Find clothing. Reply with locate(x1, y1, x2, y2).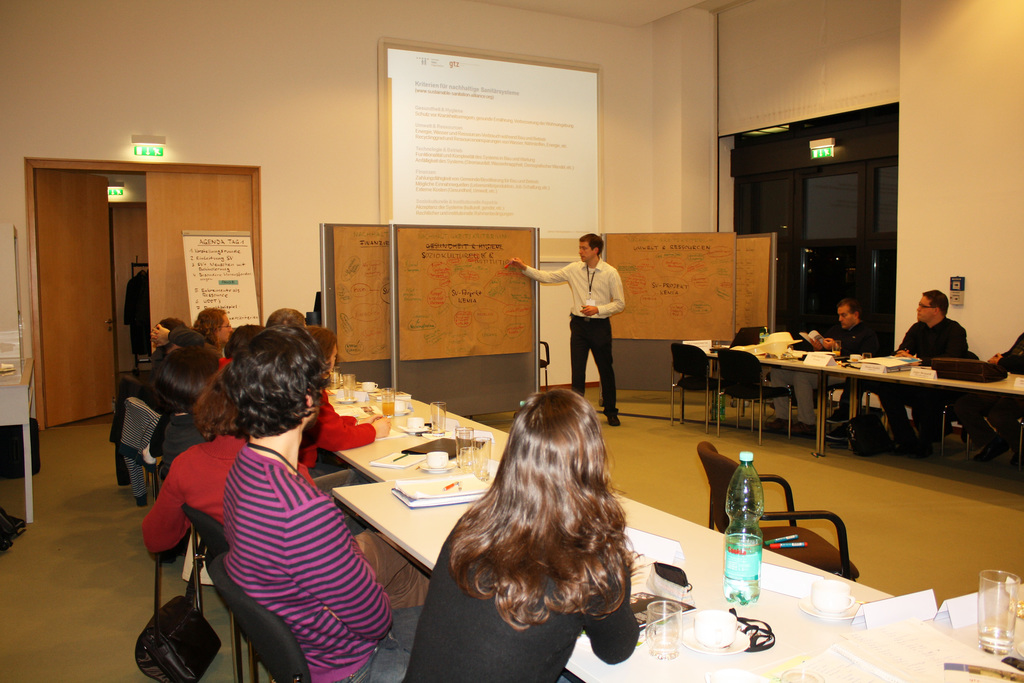
locate(829, 319, 880, 359).
